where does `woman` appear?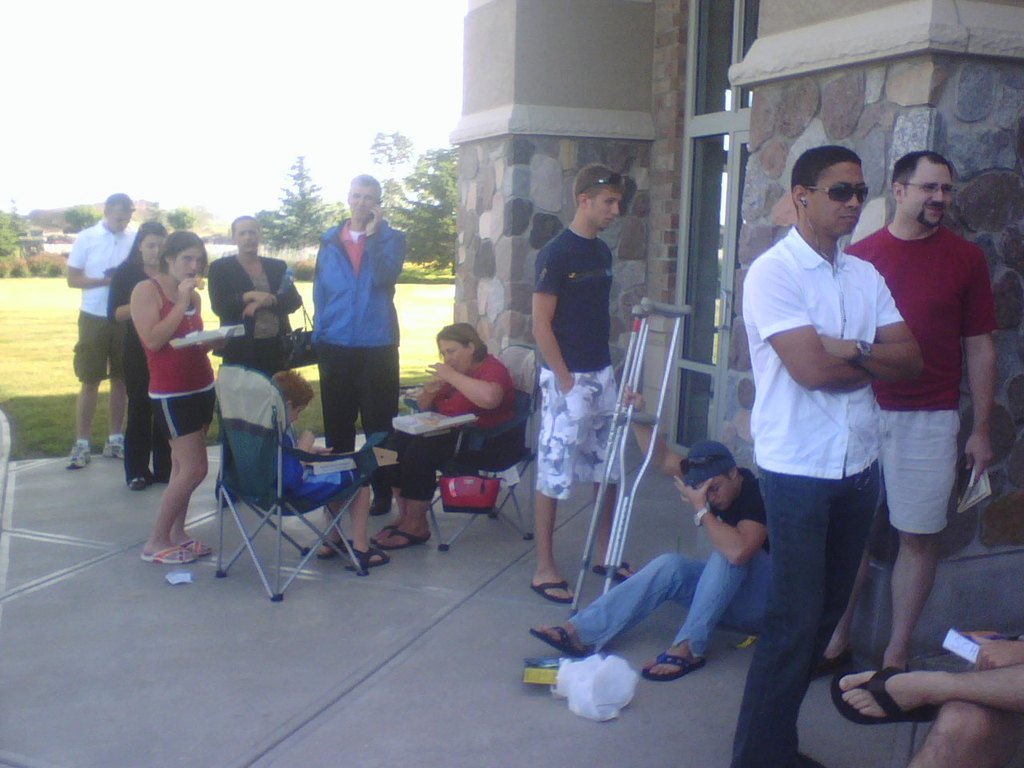
Appears at bbox(370, 322, 529, 554).
